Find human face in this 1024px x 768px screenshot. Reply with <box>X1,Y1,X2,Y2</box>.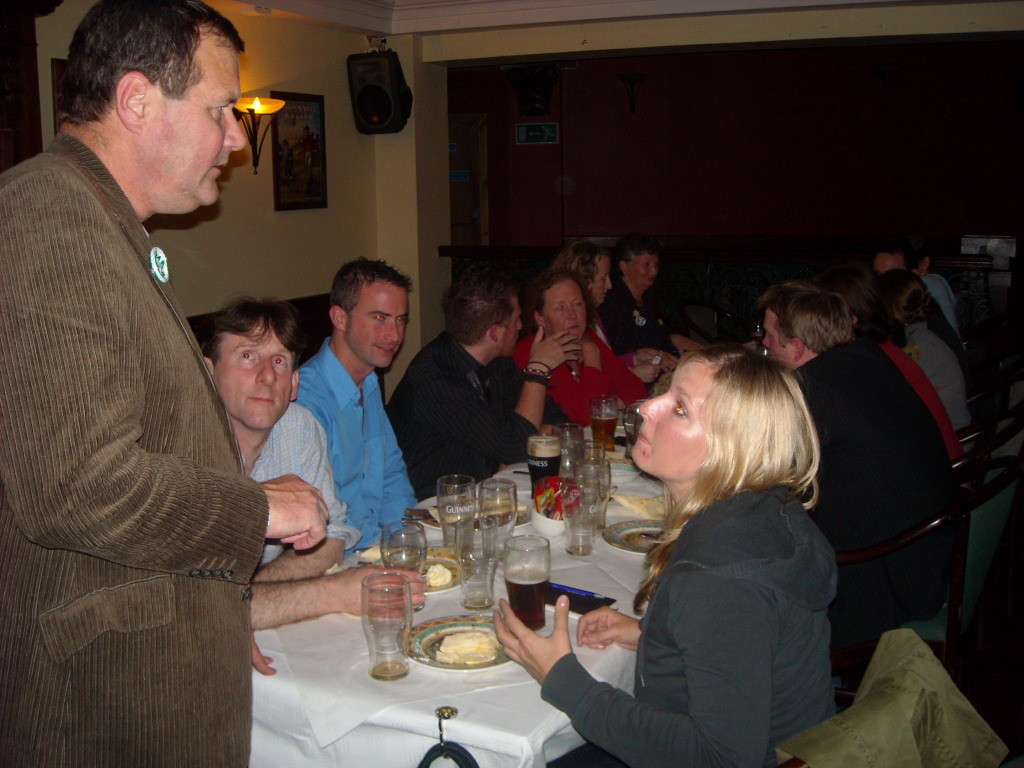
<box>631,361,707,481</box>.
